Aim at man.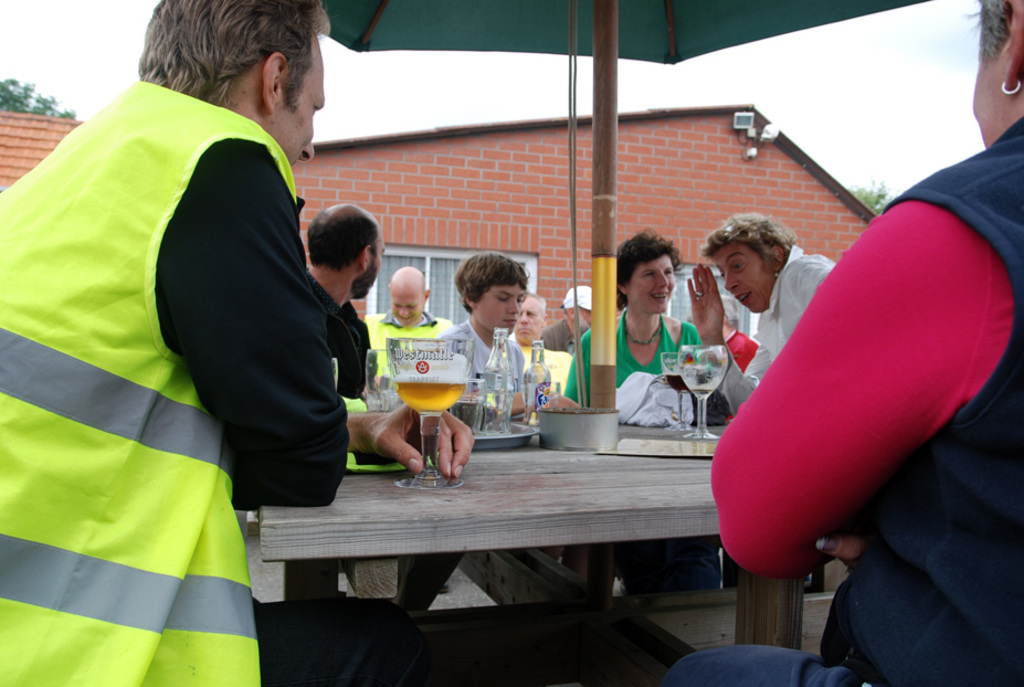
Aimed at box=[308, 203, 411, 429].
